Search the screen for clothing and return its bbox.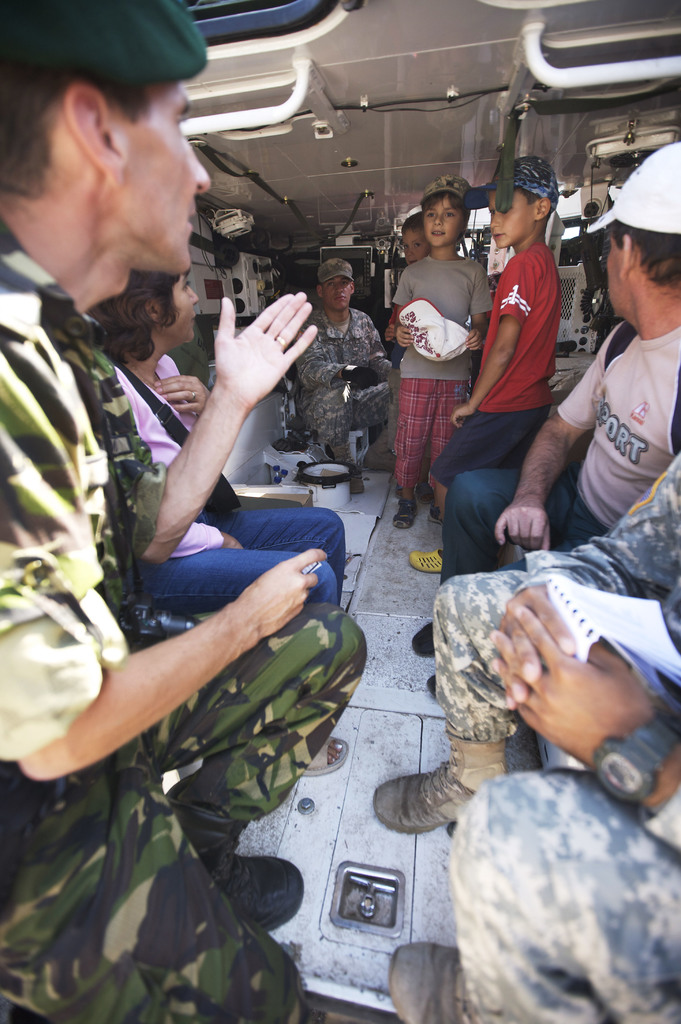
Found: bbox=[425, 239, 562, 491].
